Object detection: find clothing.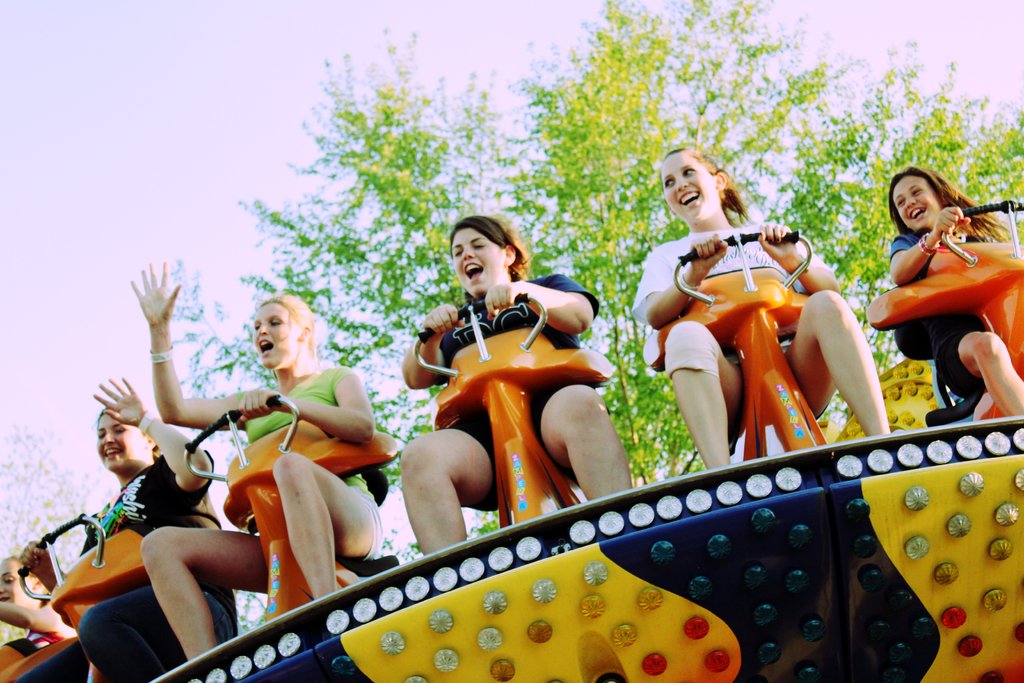
detection(21, 452, 235, 682).
